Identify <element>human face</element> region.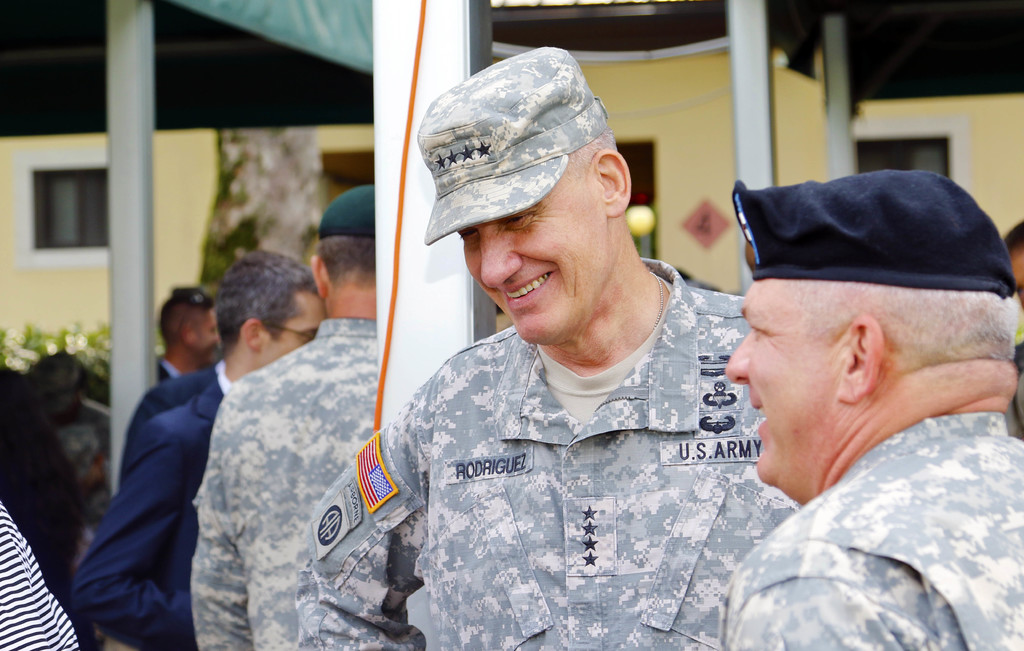
Region: [left=259, top=294, right=328, bottom=365].
